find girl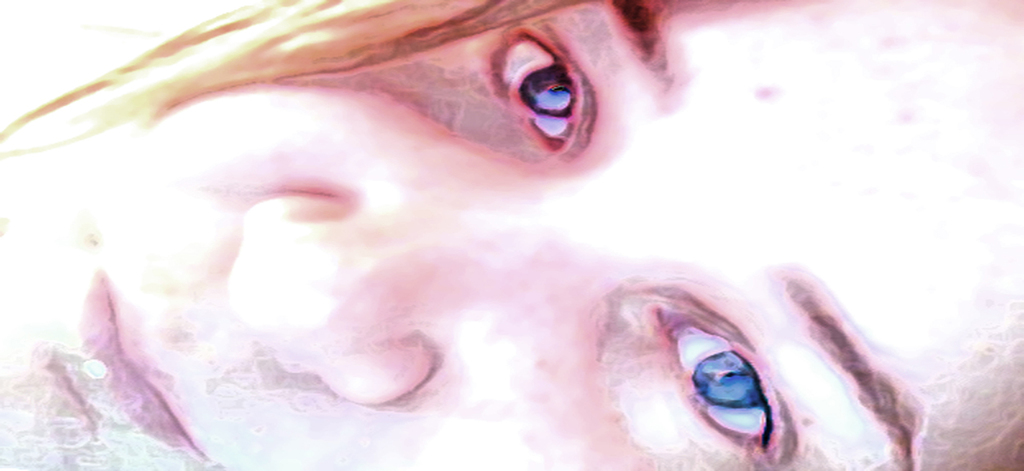
bbox=[0, 0, 1023, 470]
